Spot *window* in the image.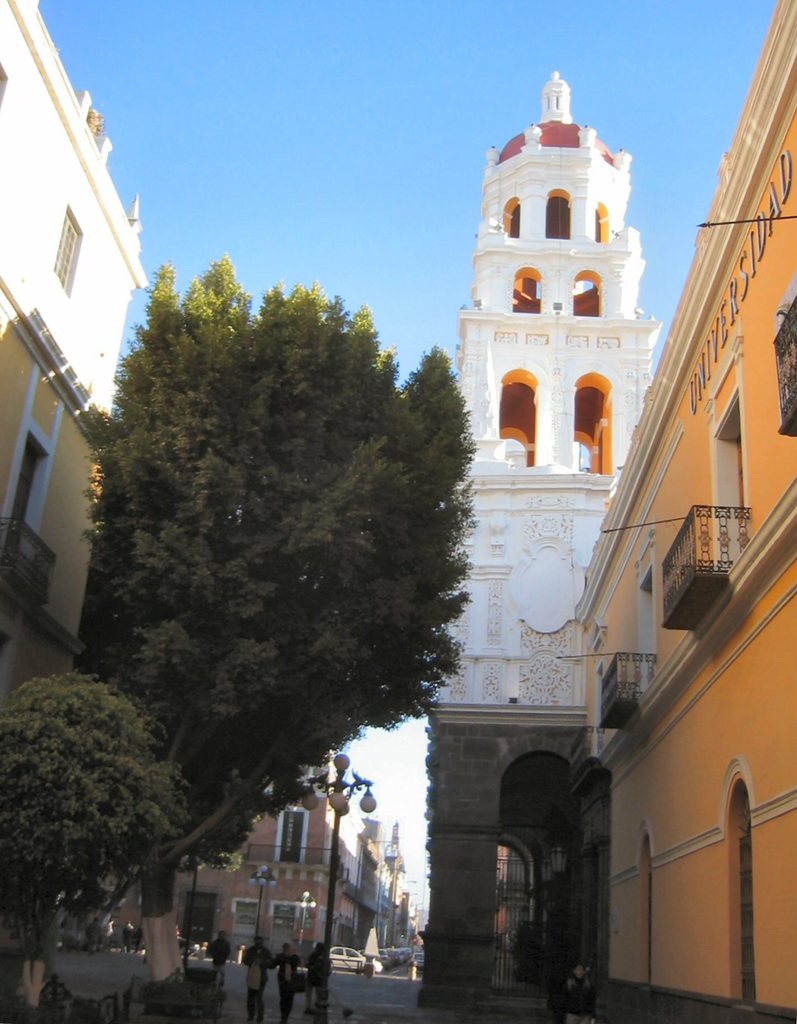
*window* found at x1=275 y1=809 x2=310 y2=865.
